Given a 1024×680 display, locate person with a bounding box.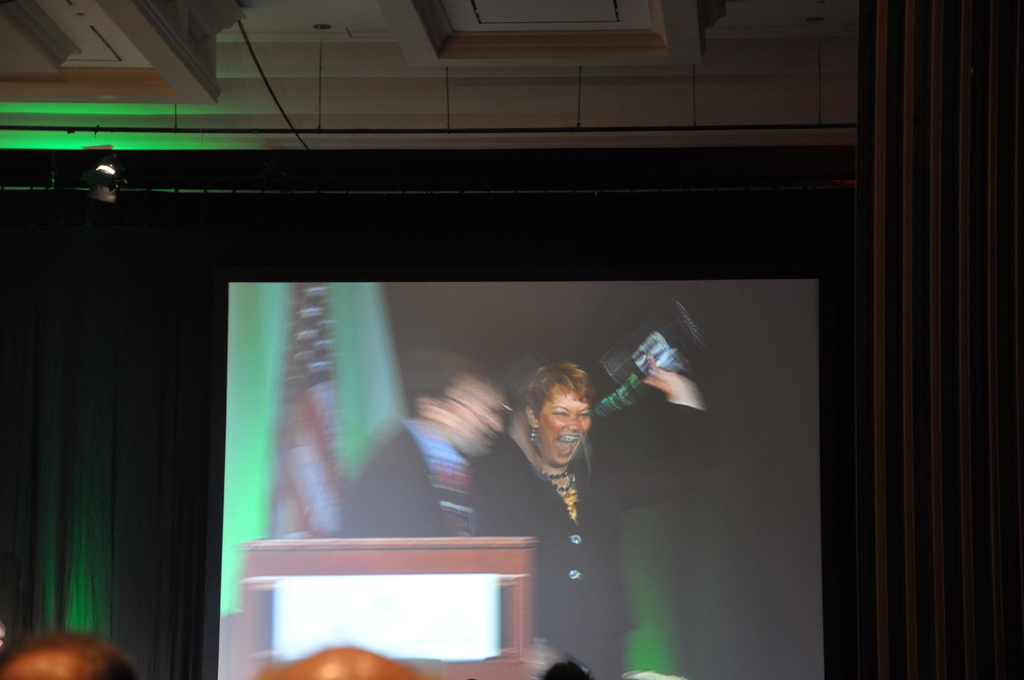
Located: crop(469, 352, 716, 679).
